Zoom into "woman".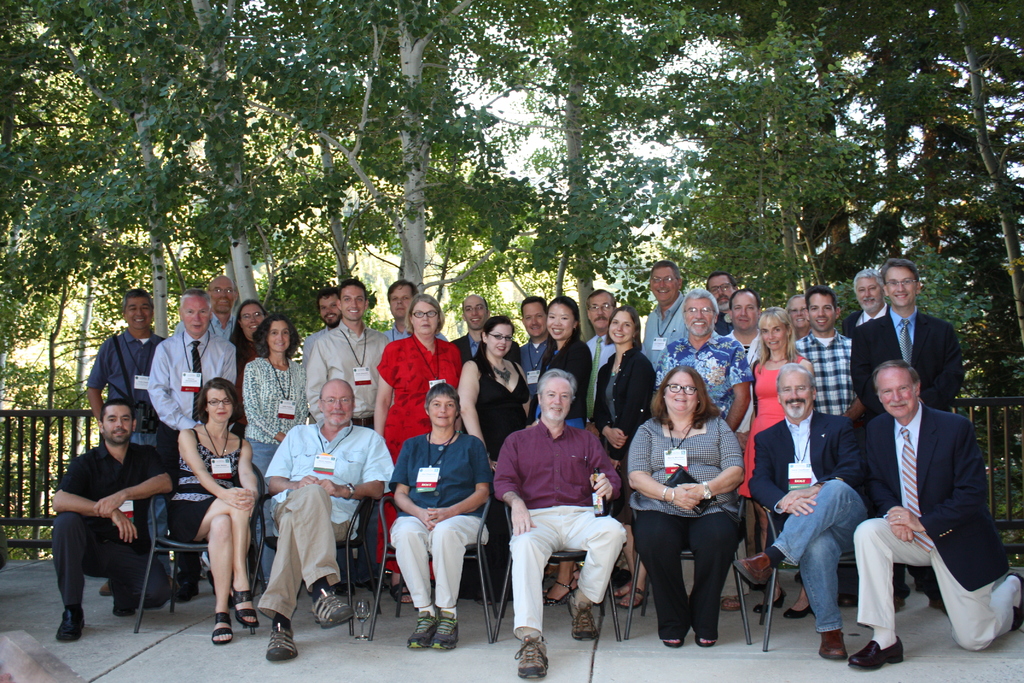
Zoom target: box(241, 306, 308, 507).
